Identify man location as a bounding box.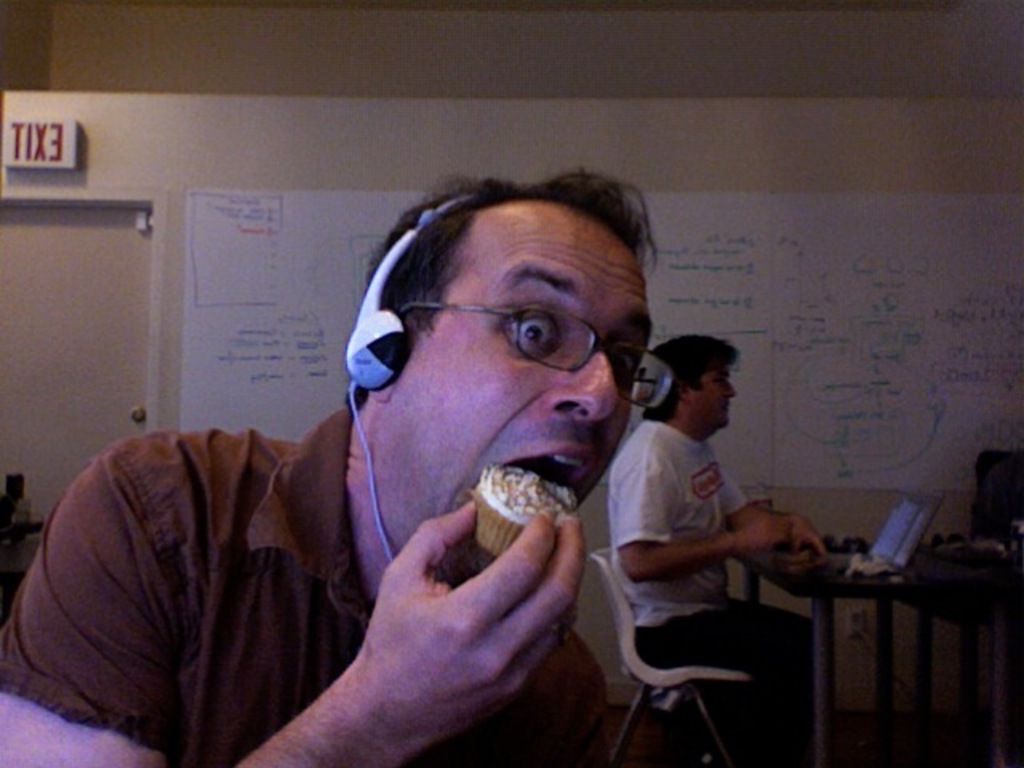
[0,160,672,766].
